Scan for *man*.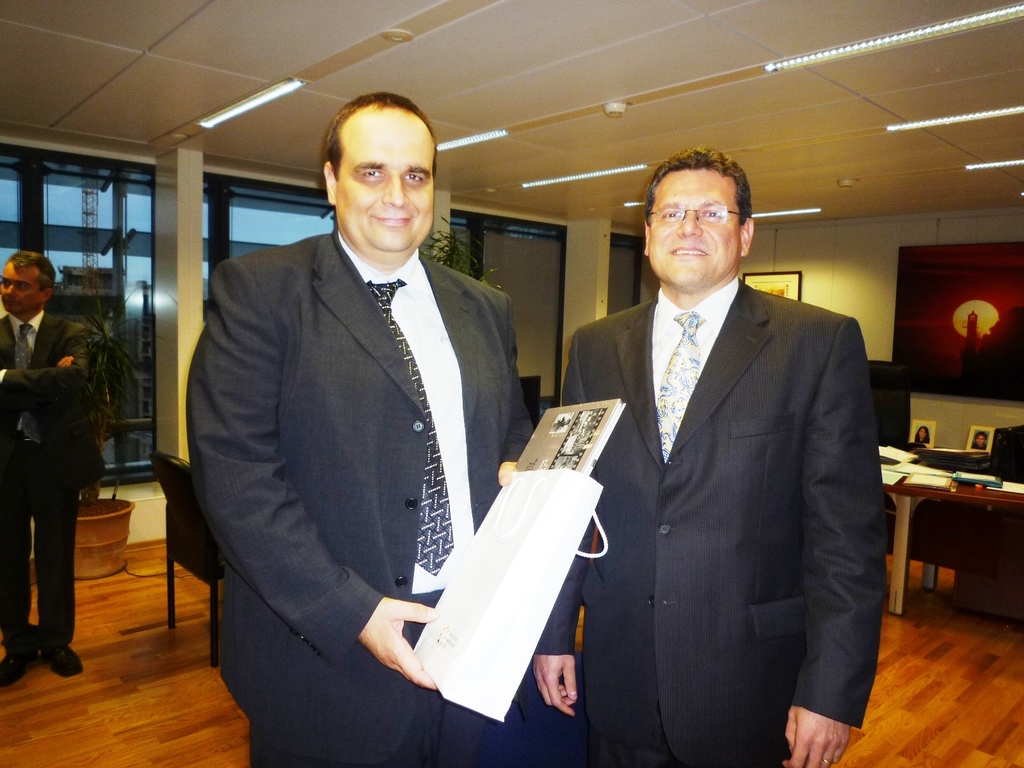
Scan result: <bbox>169, 91, 554, 738</bbox>.
